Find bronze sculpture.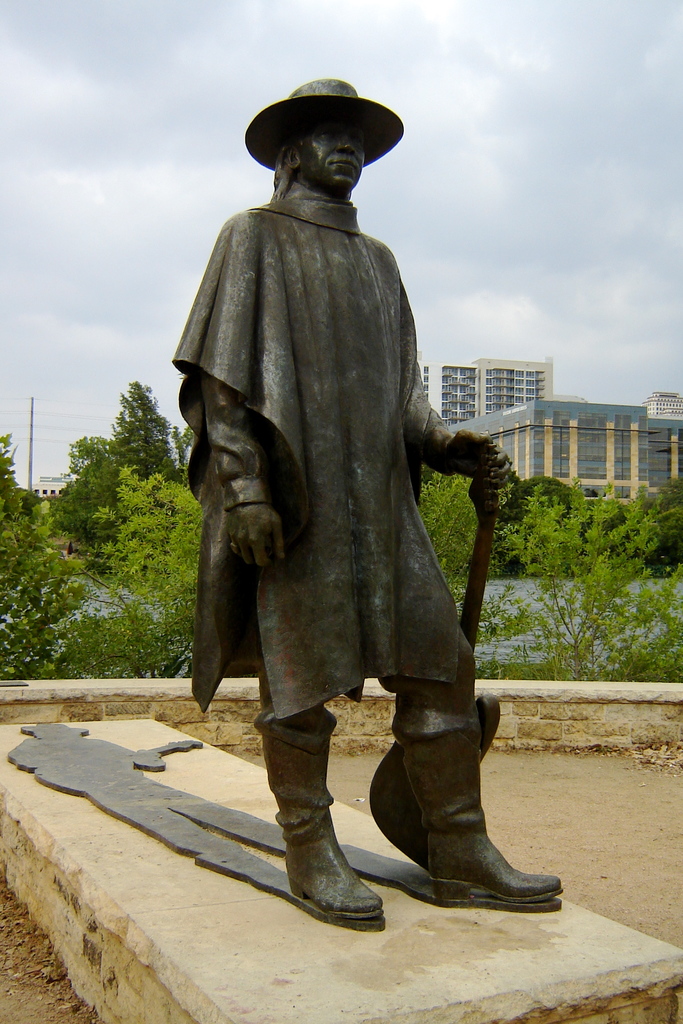
l=170, t=87, r=523, b=852.
